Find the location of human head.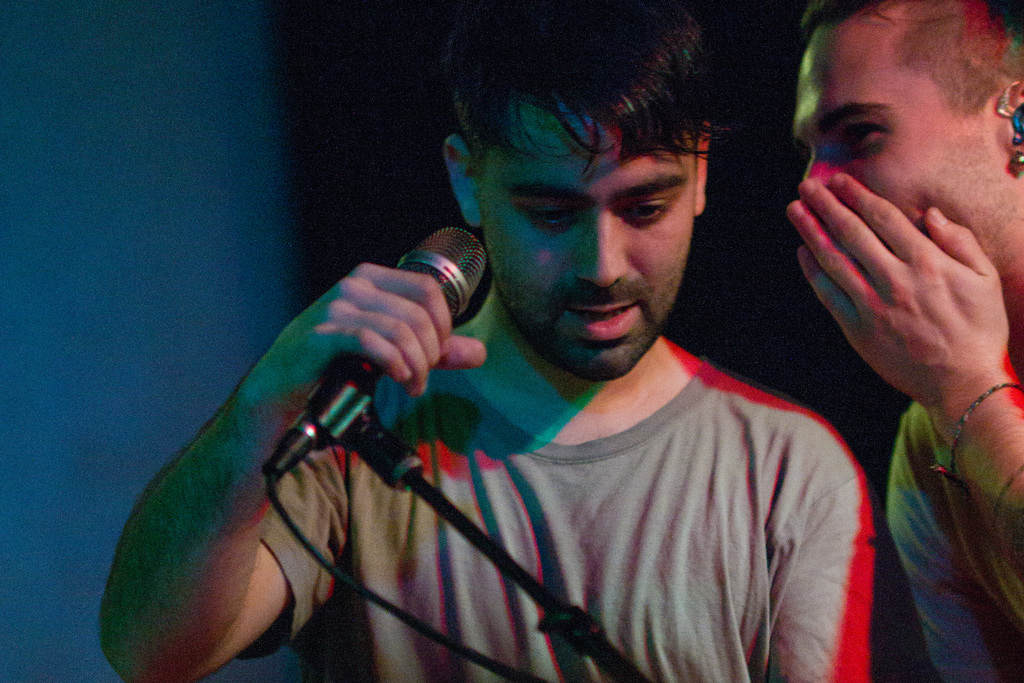
Location: left=461, top=86, right=742, bottom=363.
